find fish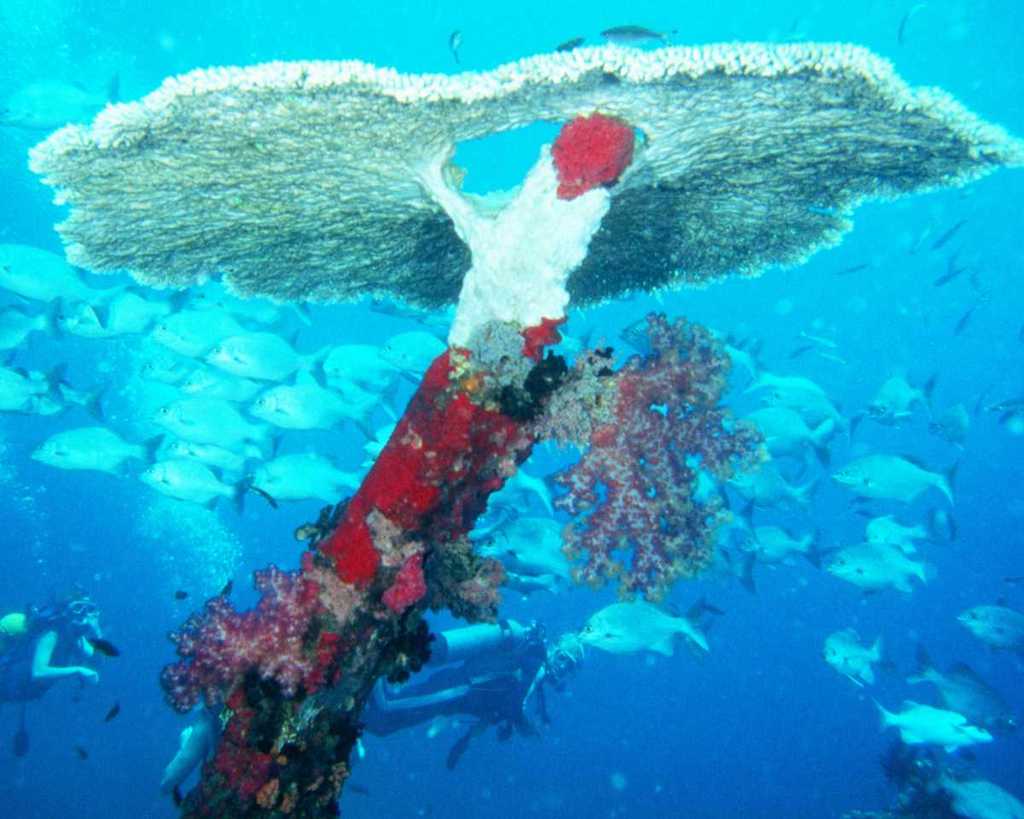
left=54, top=284, right=195, bottom=344
